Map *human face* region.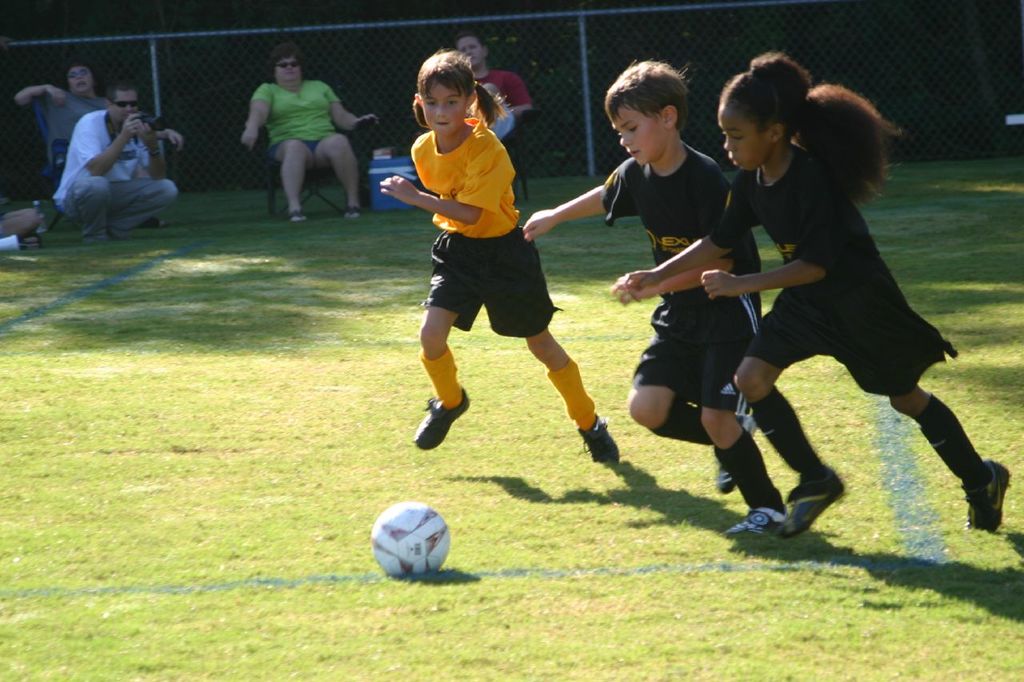
Mapped to x1=458 y1=40 x2=484 y2=71.
